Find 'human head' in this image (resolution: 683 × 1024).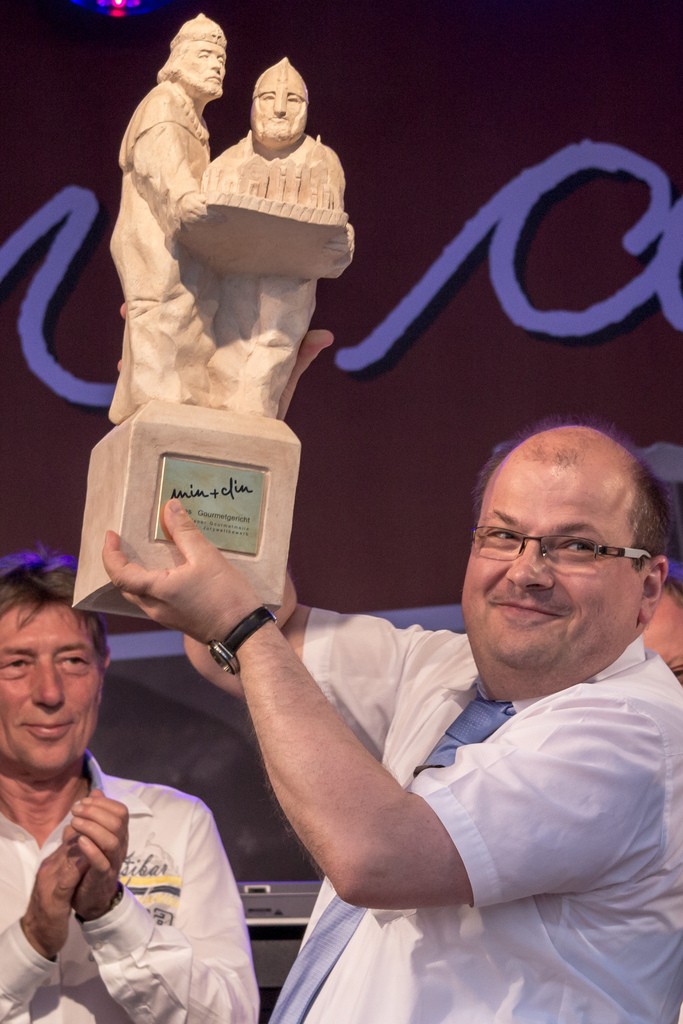
452,423,664,662.
